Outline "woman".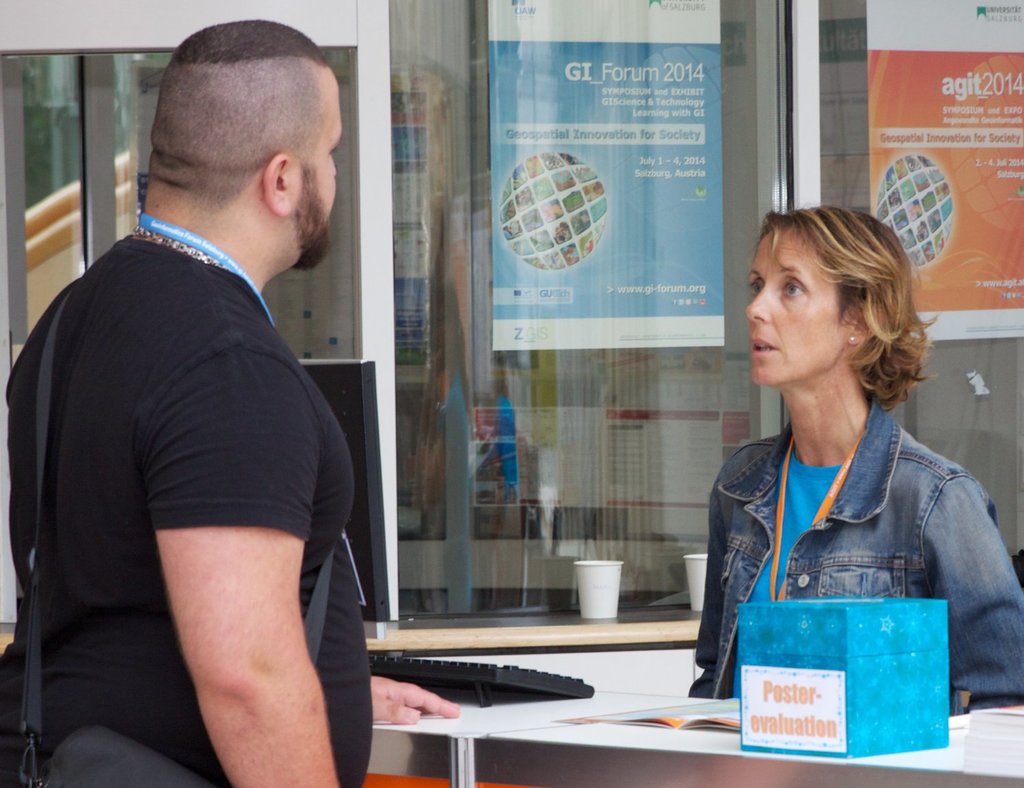
Outline: 672,194,1008,762.
